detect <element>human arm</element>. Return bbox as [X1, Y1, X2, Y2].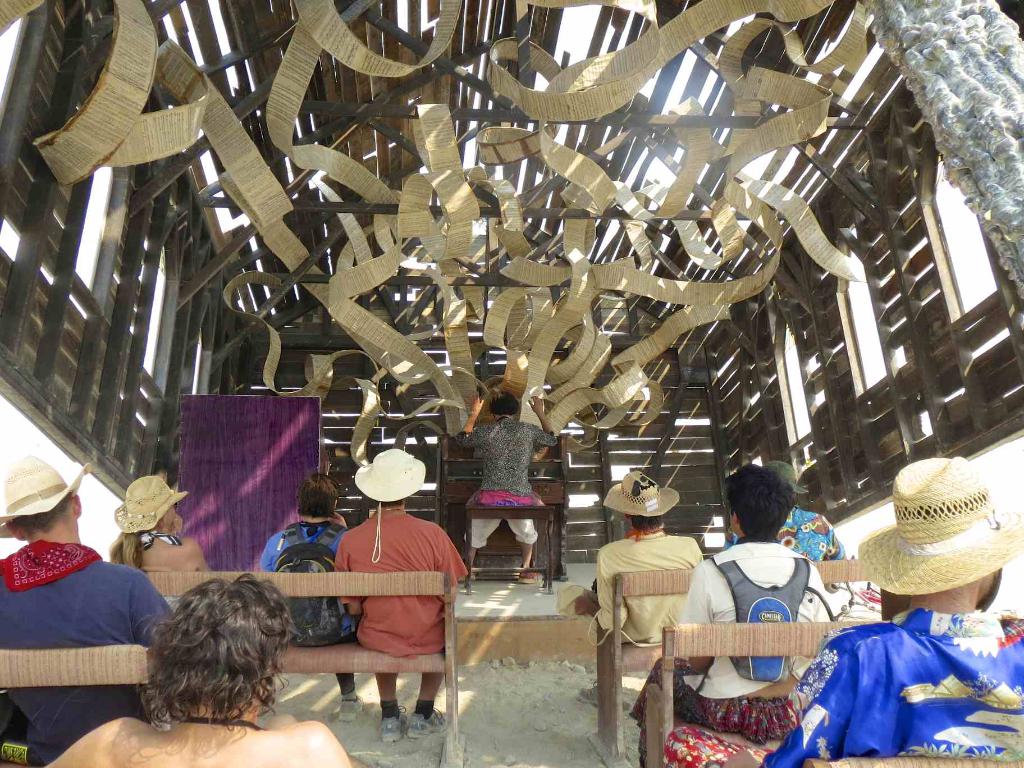
[723, 743, 764, 767].
